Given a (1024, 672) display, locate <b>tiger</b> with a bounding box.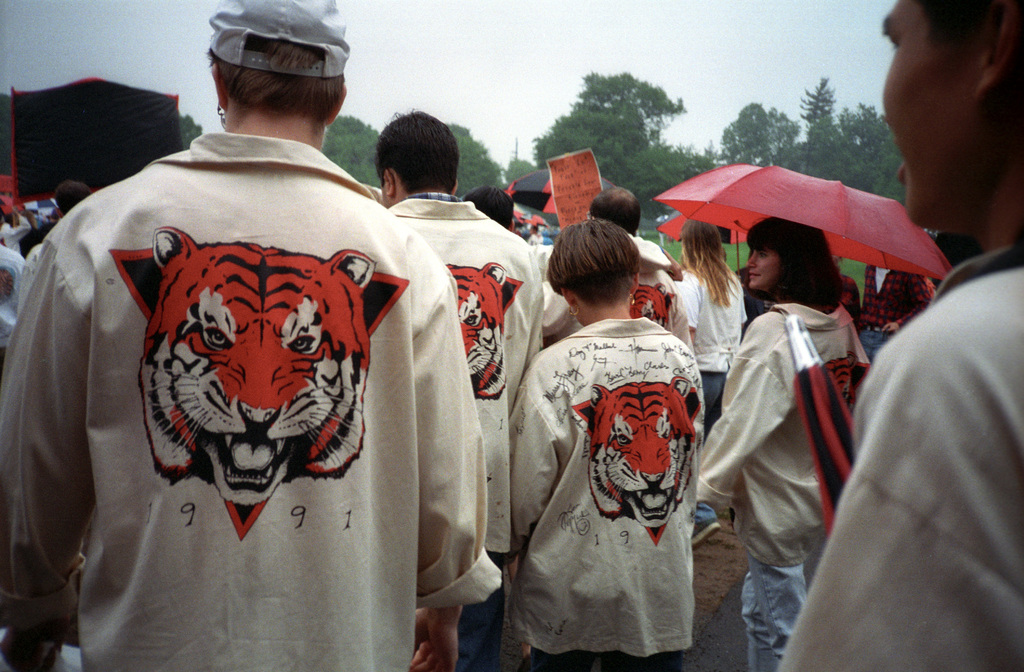
Located: bbox=[107, 225, 410, 541].
